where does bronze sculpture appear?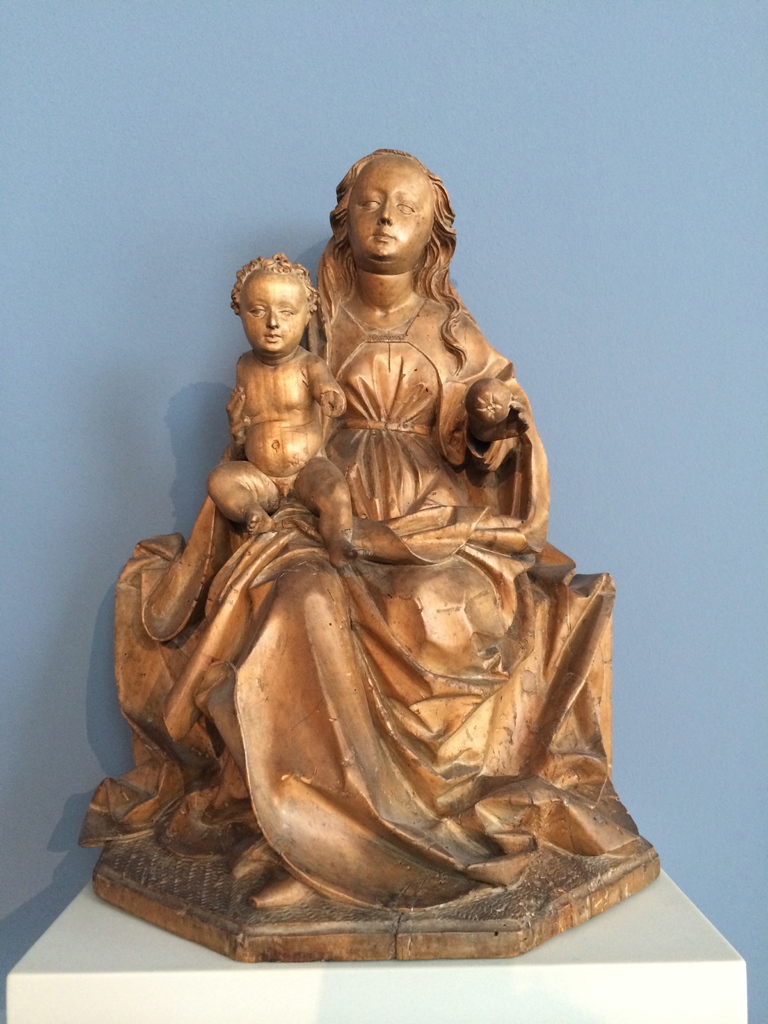
Appears at crop(108, 136, 653, 902).
